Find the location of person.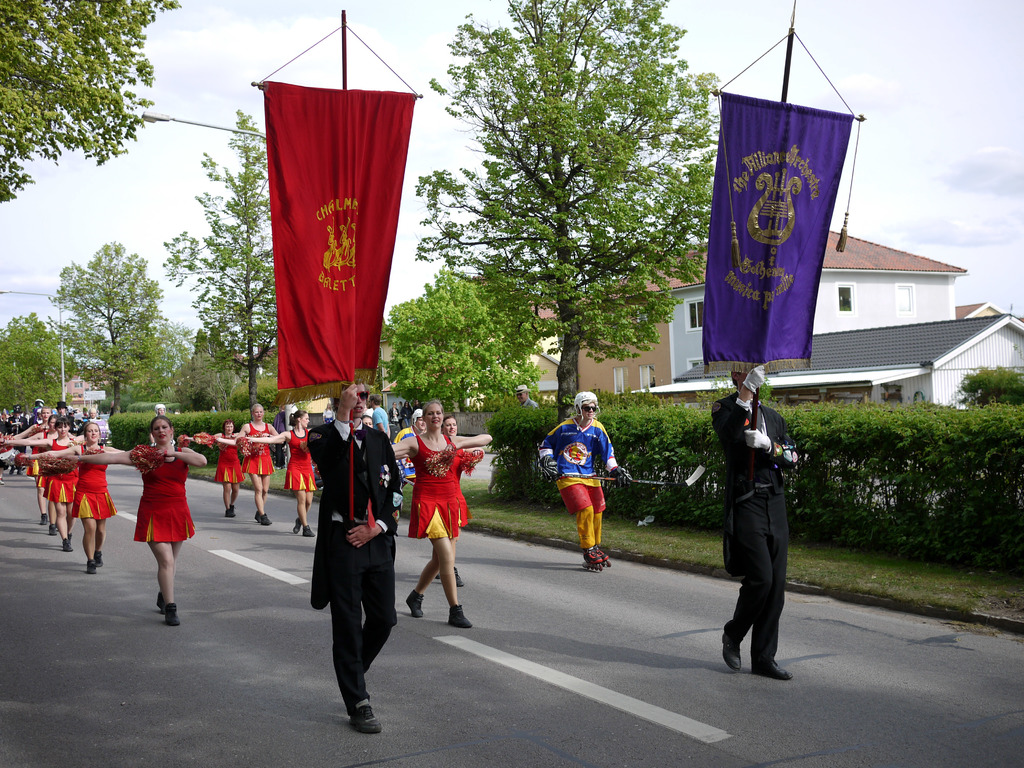
Location: select_region(542, 396, 620, 575).
